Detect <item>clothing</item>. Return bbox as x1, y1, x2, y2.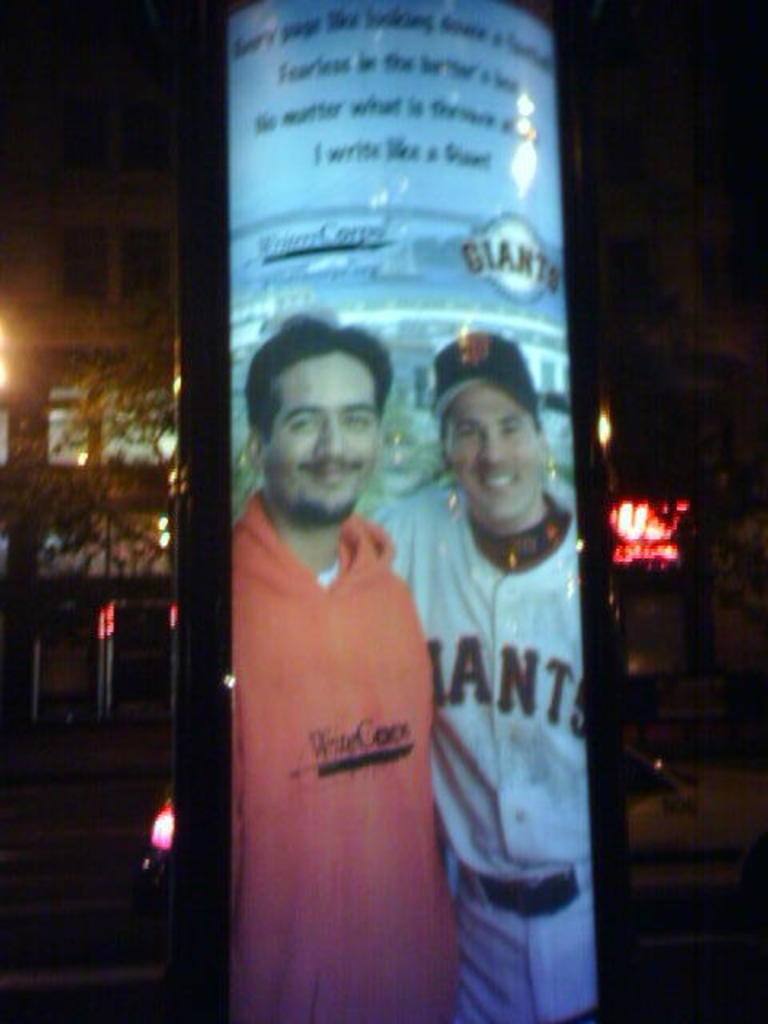
394, 366, 626, 1011.
